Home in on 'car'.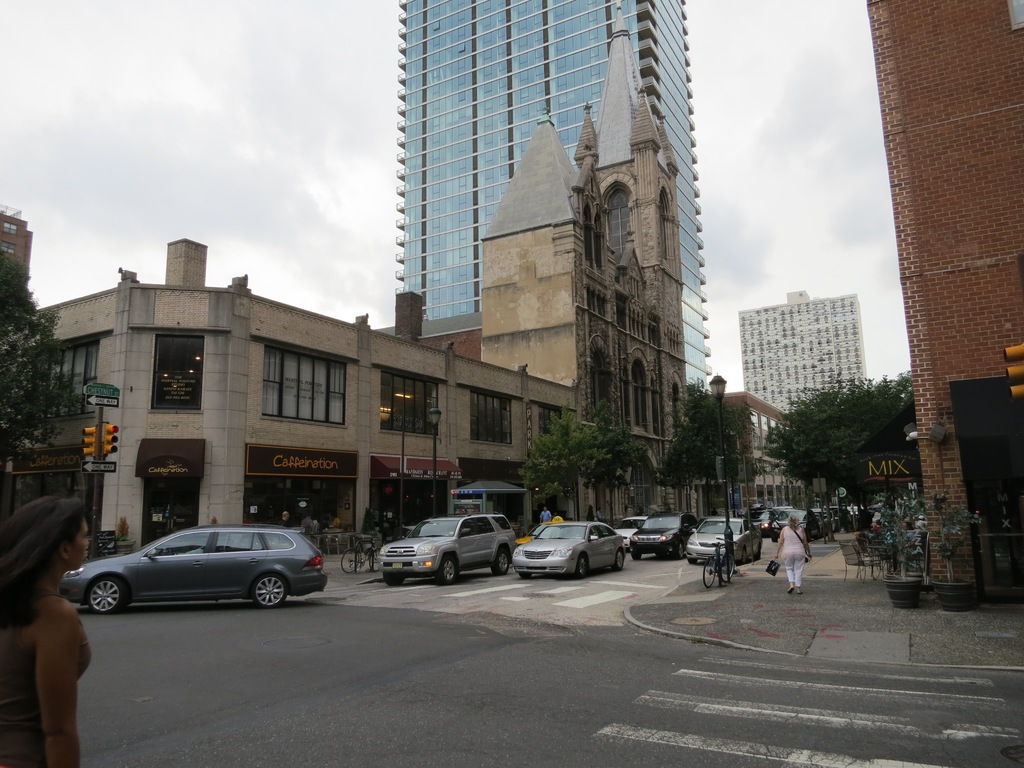
Homed in at box=[376, 508, 520, 584].
